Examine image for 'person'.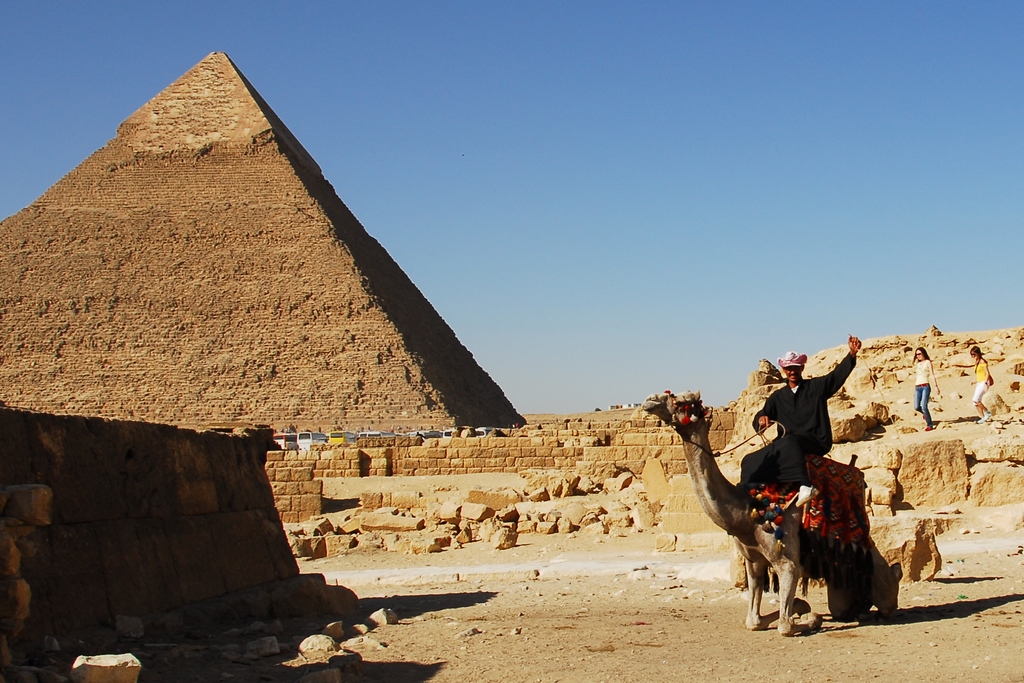
Examination result: [970,346,995,415].
